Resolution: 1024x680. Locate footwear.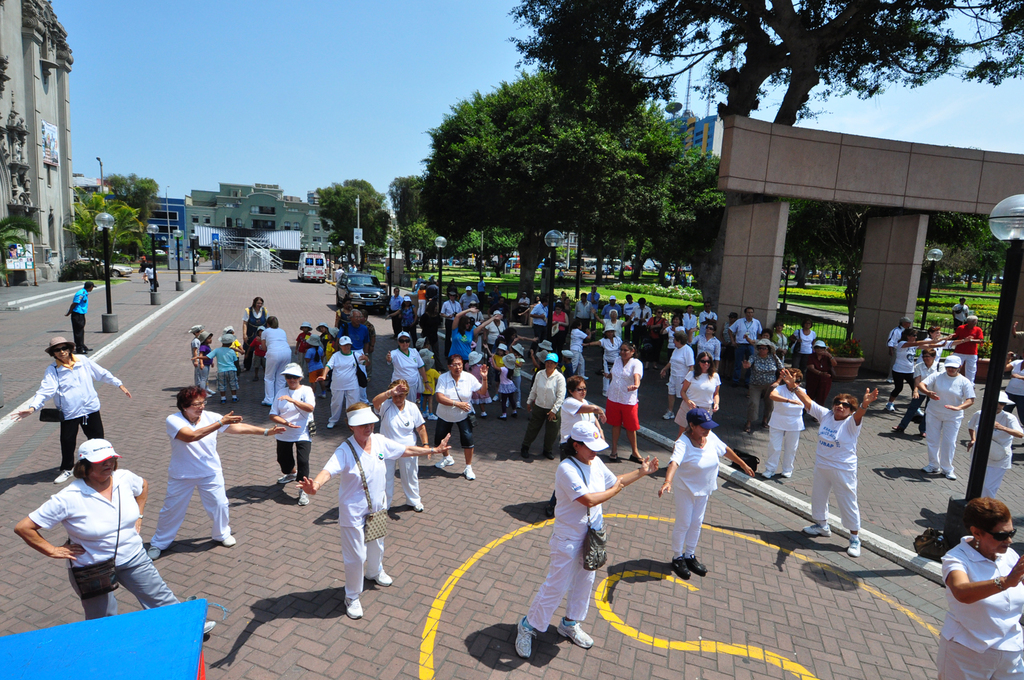
{"x1": 512, "y1": 615, "x2": 536, "y2": 660}.
